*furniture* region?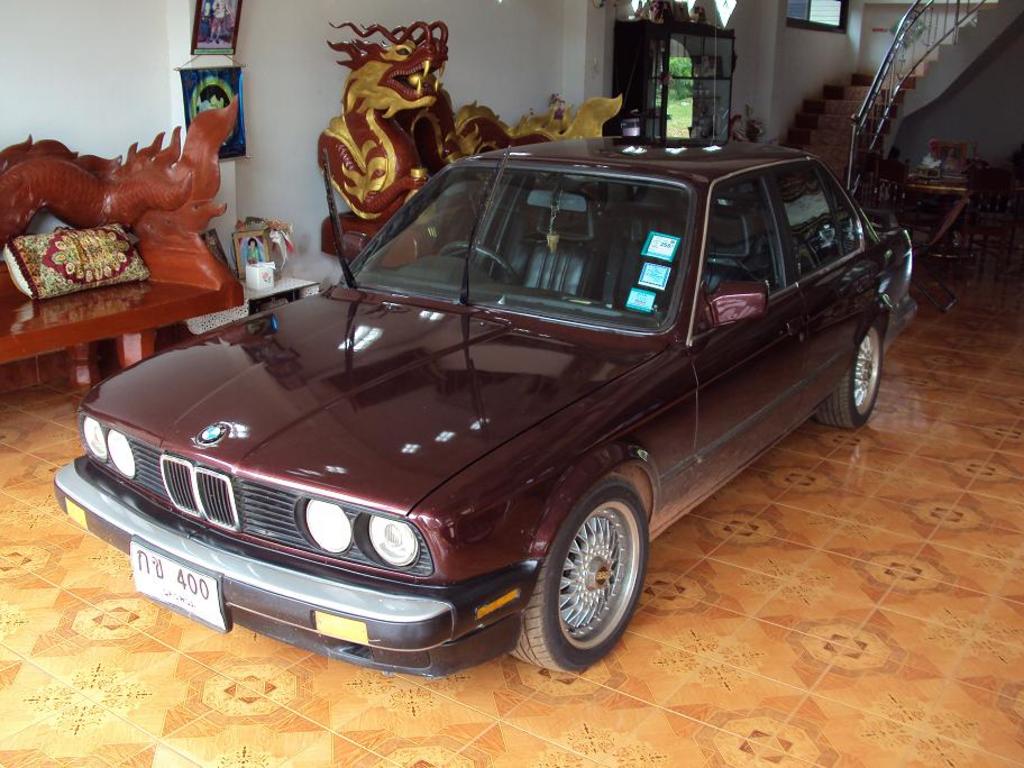
Rect(607, 21, 738, 141)
